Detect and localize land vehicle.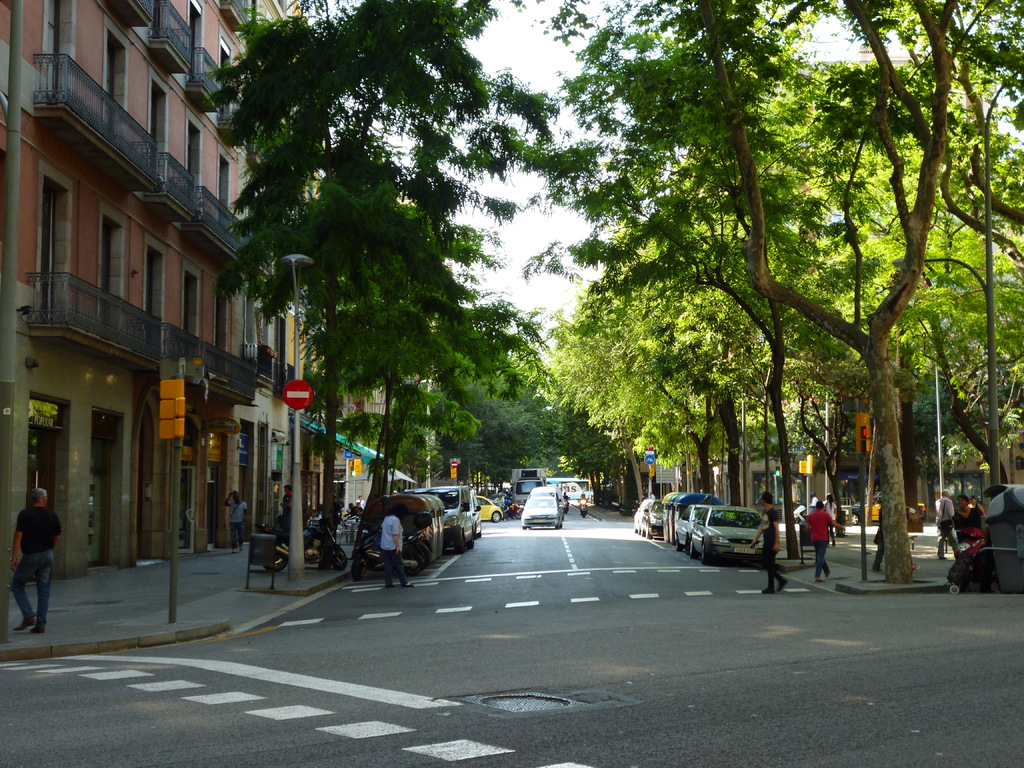
Localized at 474:493:504:524.
